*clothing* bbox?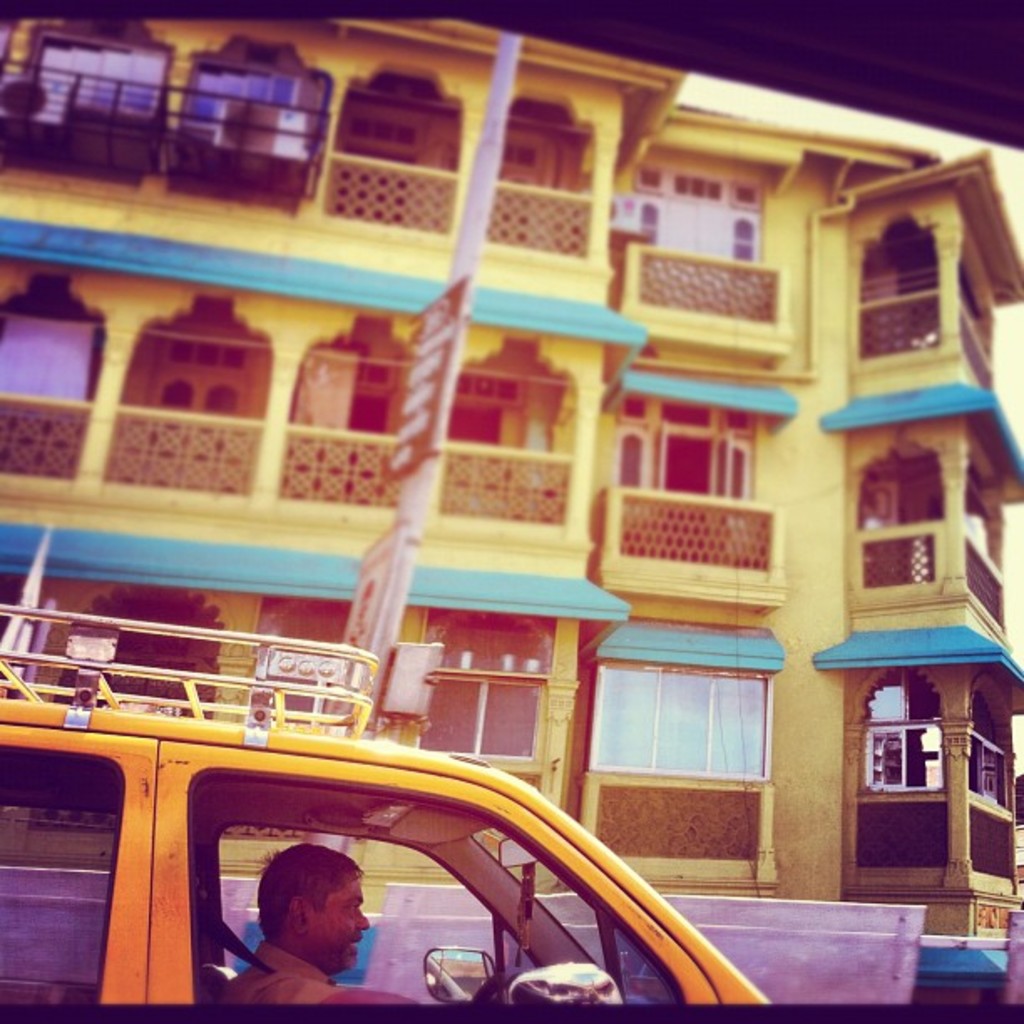
box=[226, 940, 340, 1002]
